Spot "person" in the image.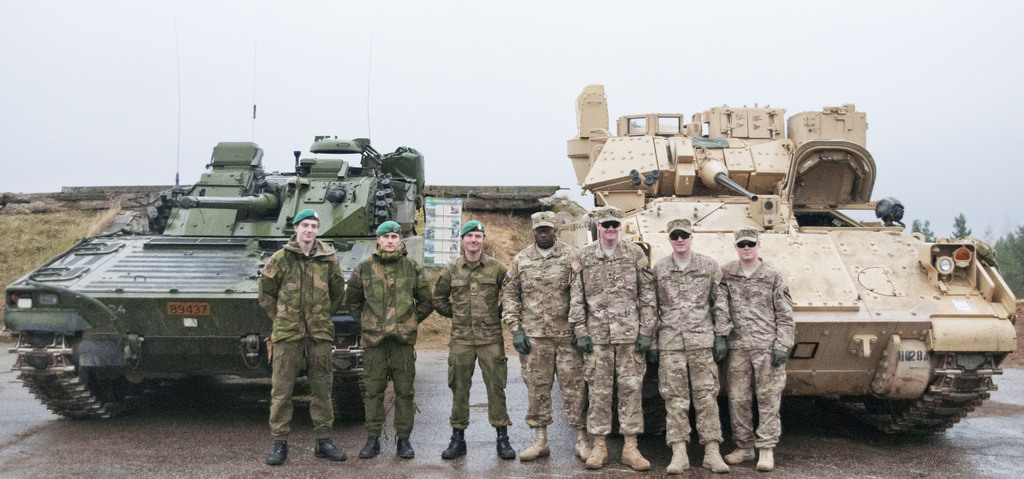
"person" found at l=503, t=213, r=603, b=457.
